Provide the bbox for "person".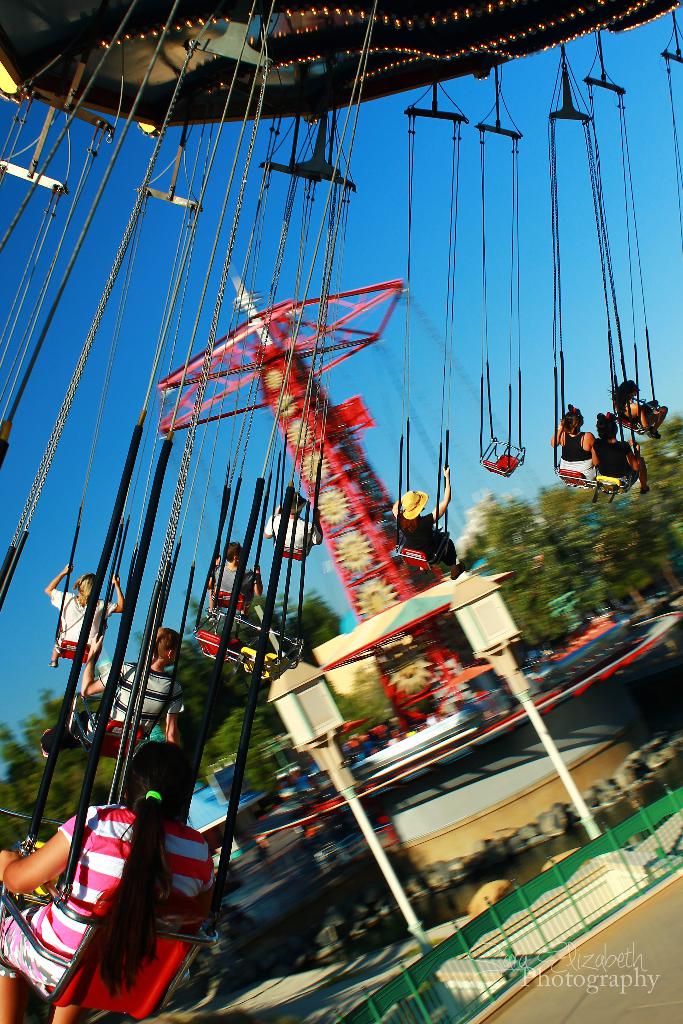
[x1=611, y1=378, x2=665, y2=445].
